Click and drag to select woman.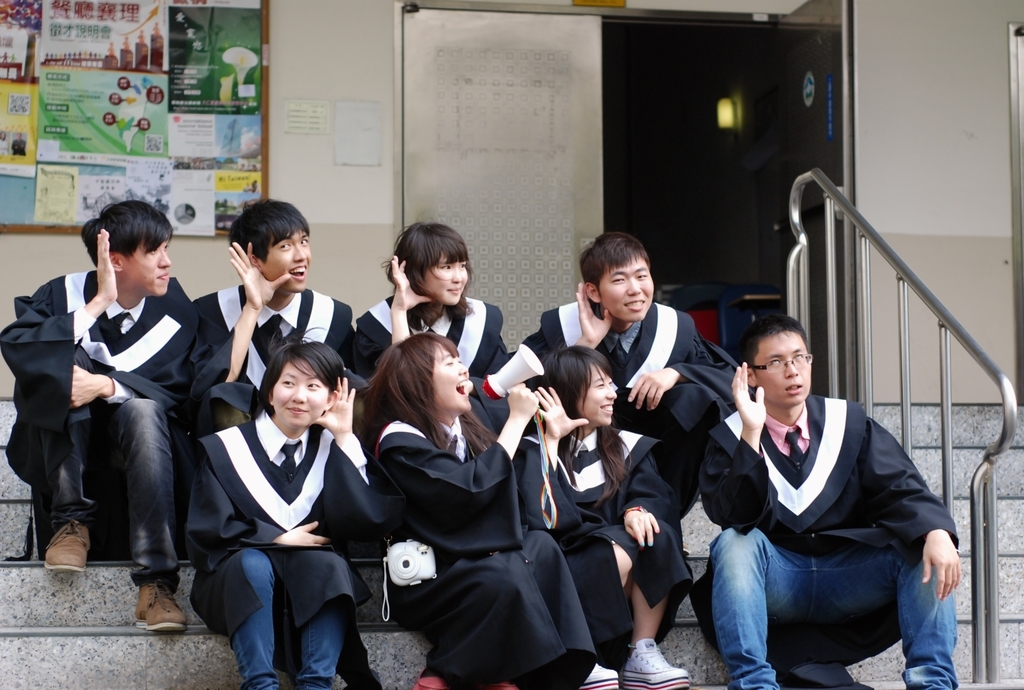
Selection: BBox(353, 217, 538, 456).
